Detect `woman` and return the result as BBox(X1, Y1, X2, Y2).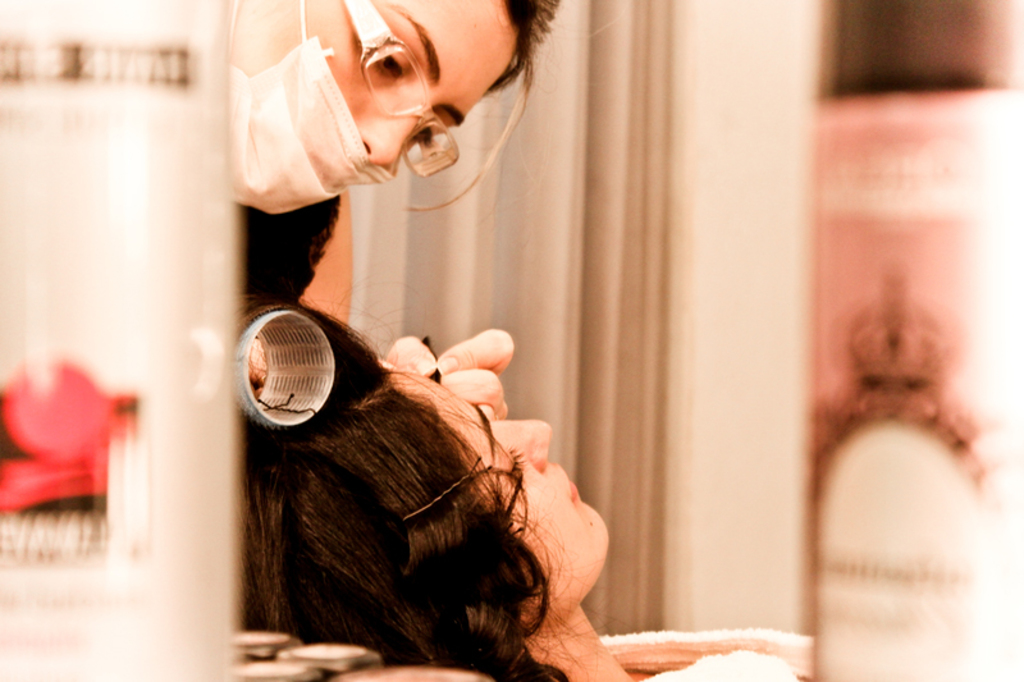
BBox(220, 0, 576, 425).
